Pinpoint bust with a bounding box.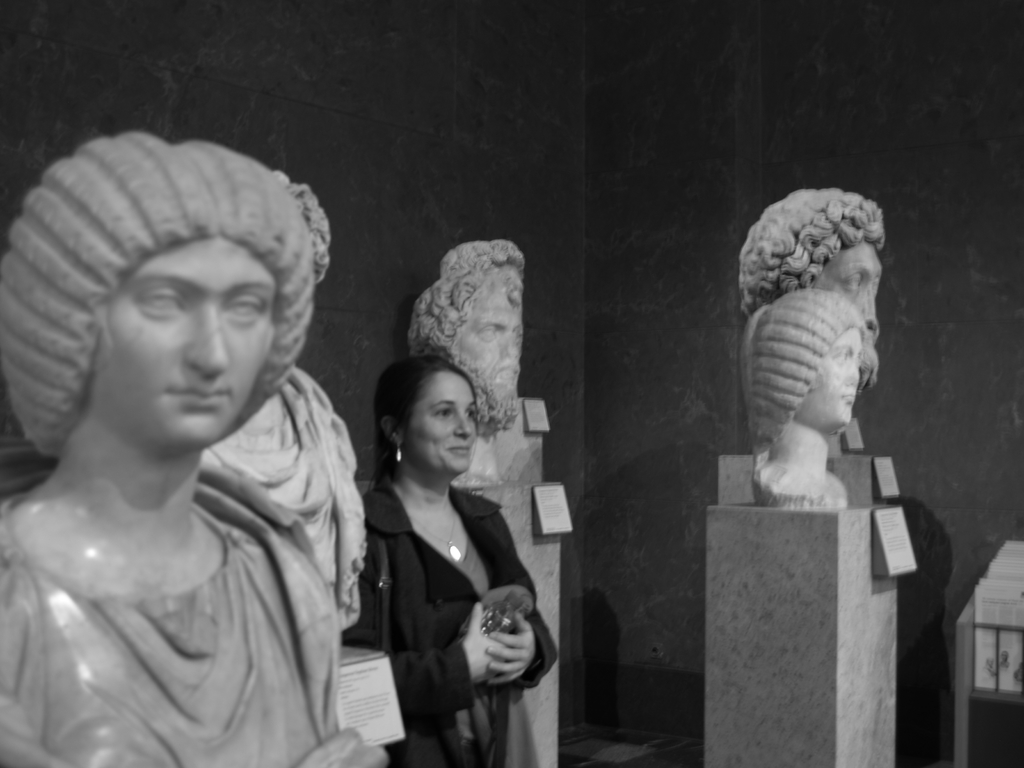
bbox=[742, 287, 863, 509].
